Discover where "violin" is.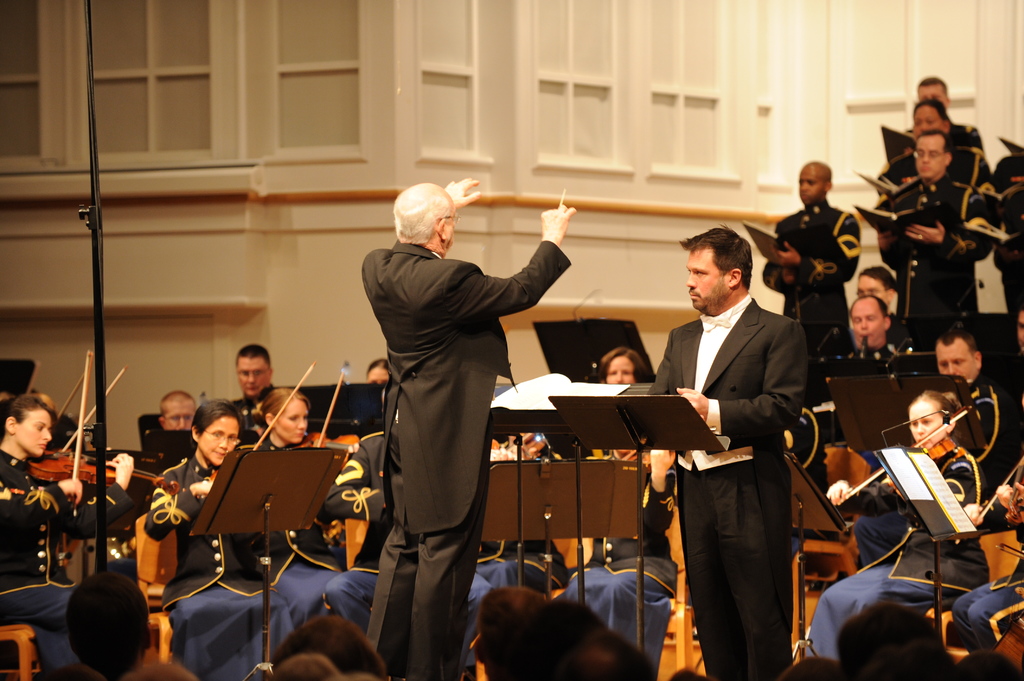
Discovered at region(493, 431, 543, 461).
